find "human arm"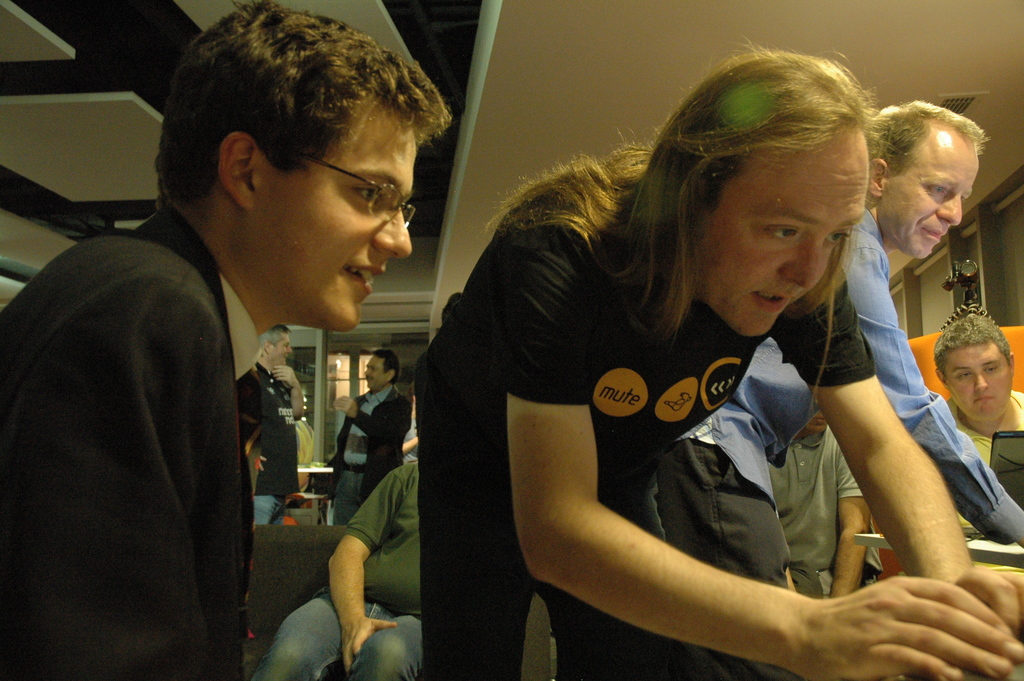
l=823, t=231, r=1023, b=544
